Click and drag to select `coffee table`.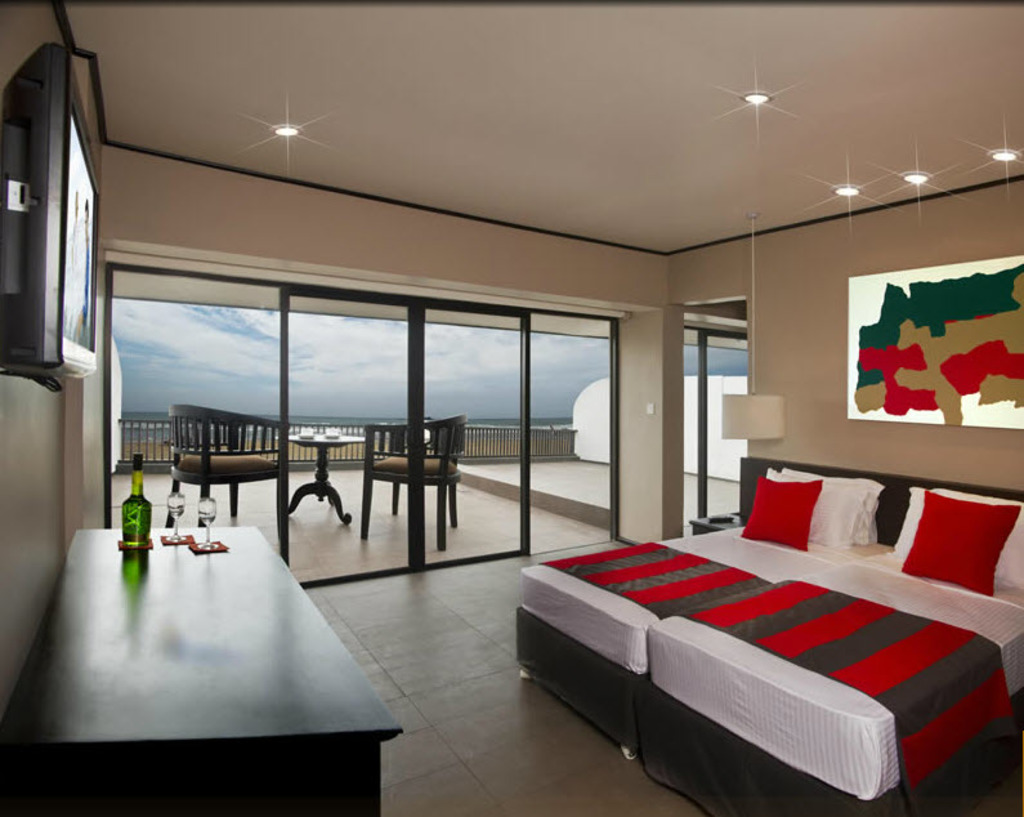
Selection: region(277, 432, 361, 523).
